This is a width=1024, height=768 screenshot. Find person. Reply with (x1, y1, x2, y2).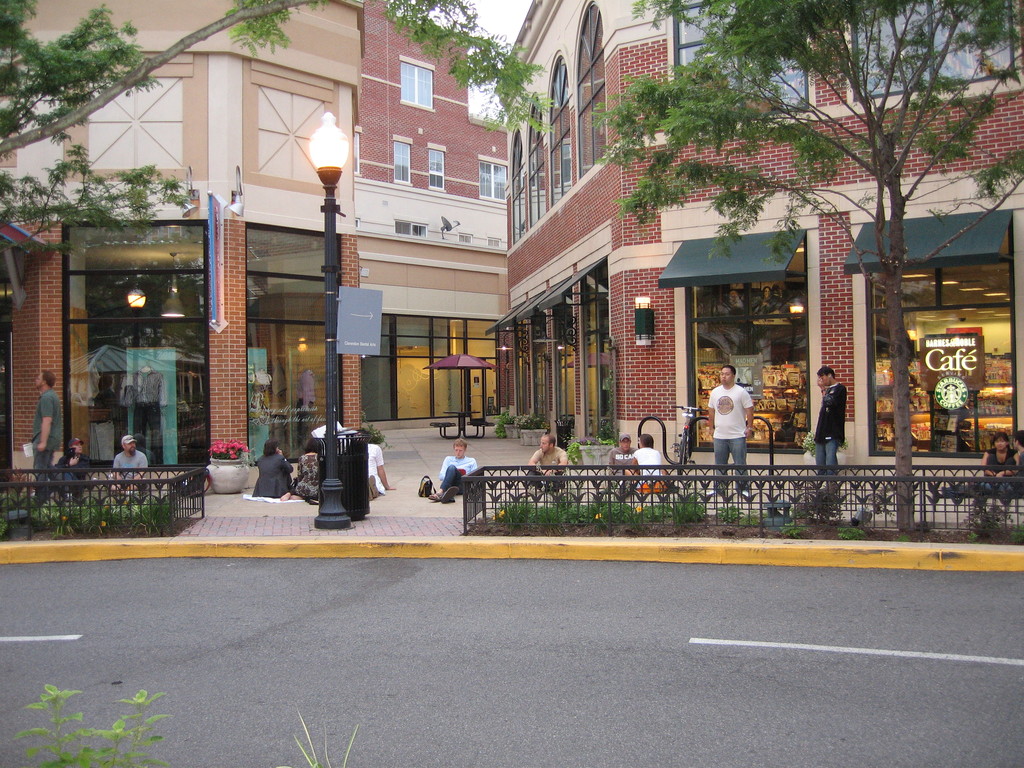
(56, 441, 94, 502).
